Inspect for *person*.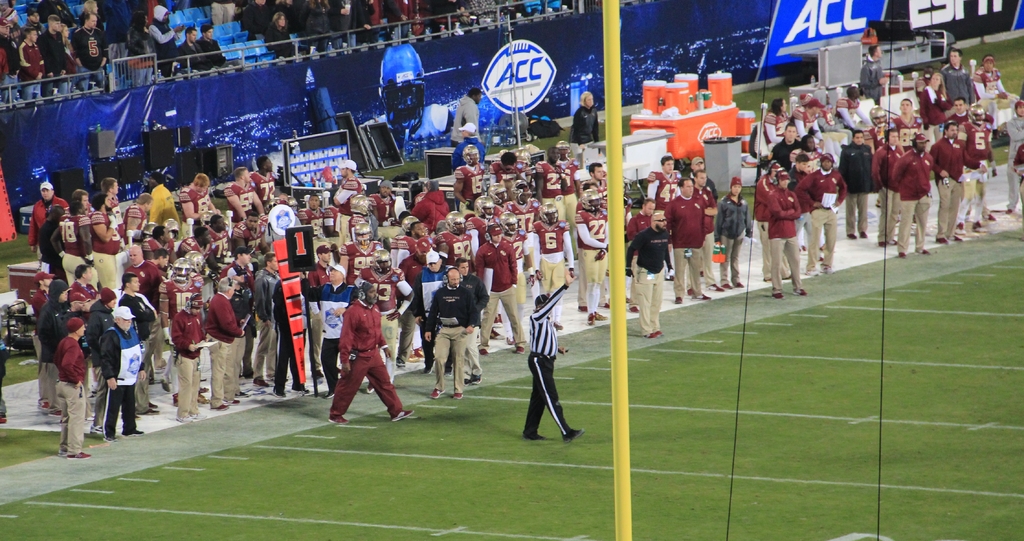
Inspection: [522,264,585,450].
